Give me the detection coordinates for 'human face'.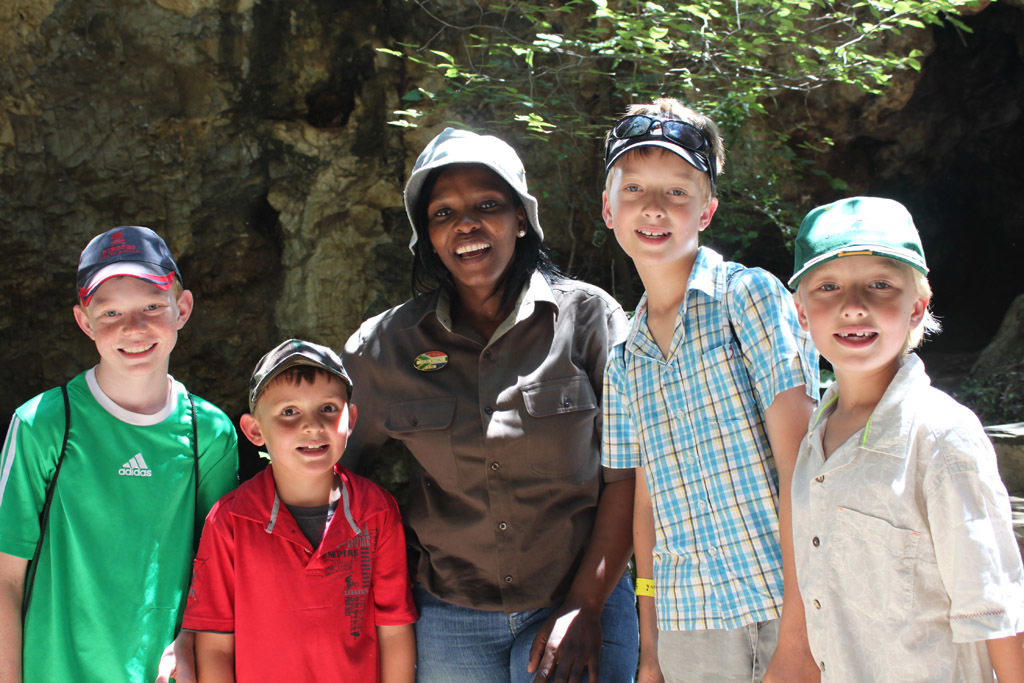
{"left": 91, "top": 276, "right": 176, "bottom": 373}.
